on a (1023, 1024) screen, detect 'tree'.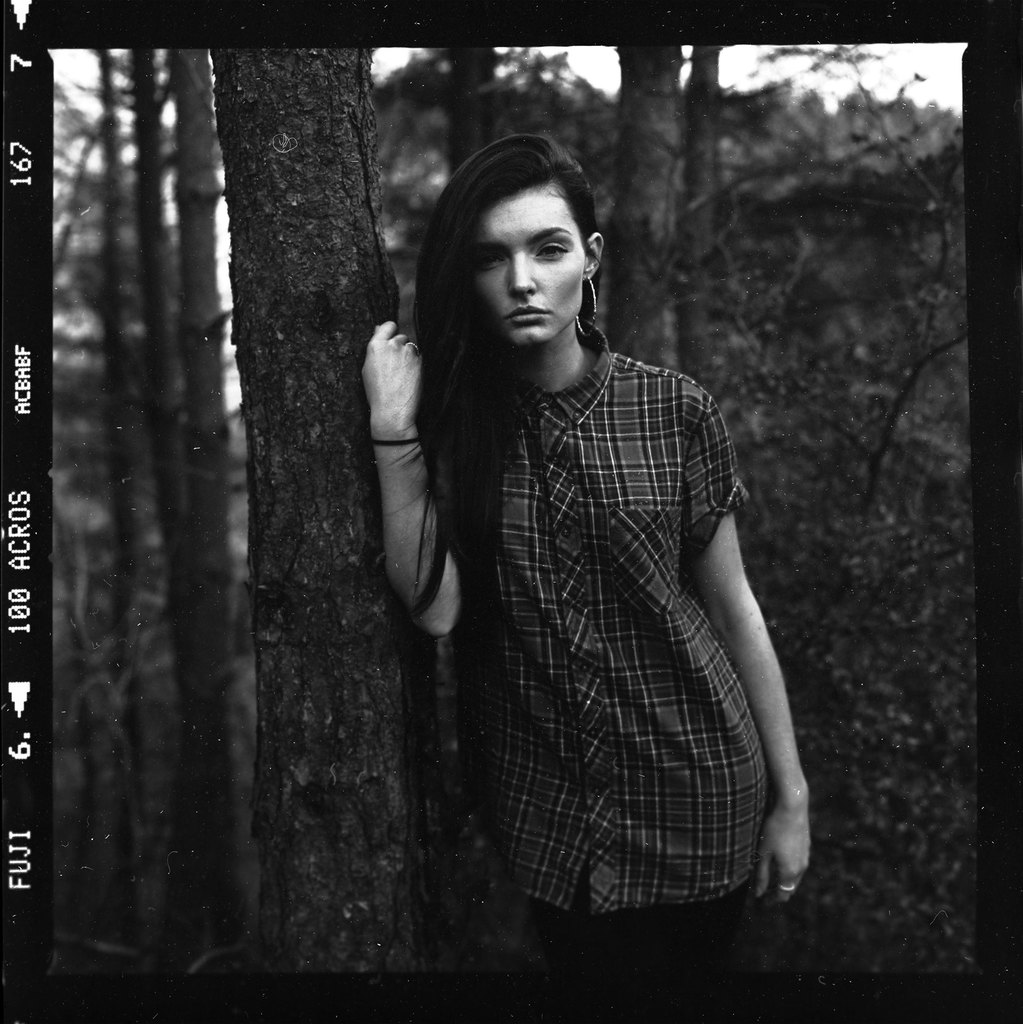
<box>609,42,679,371</box>.
